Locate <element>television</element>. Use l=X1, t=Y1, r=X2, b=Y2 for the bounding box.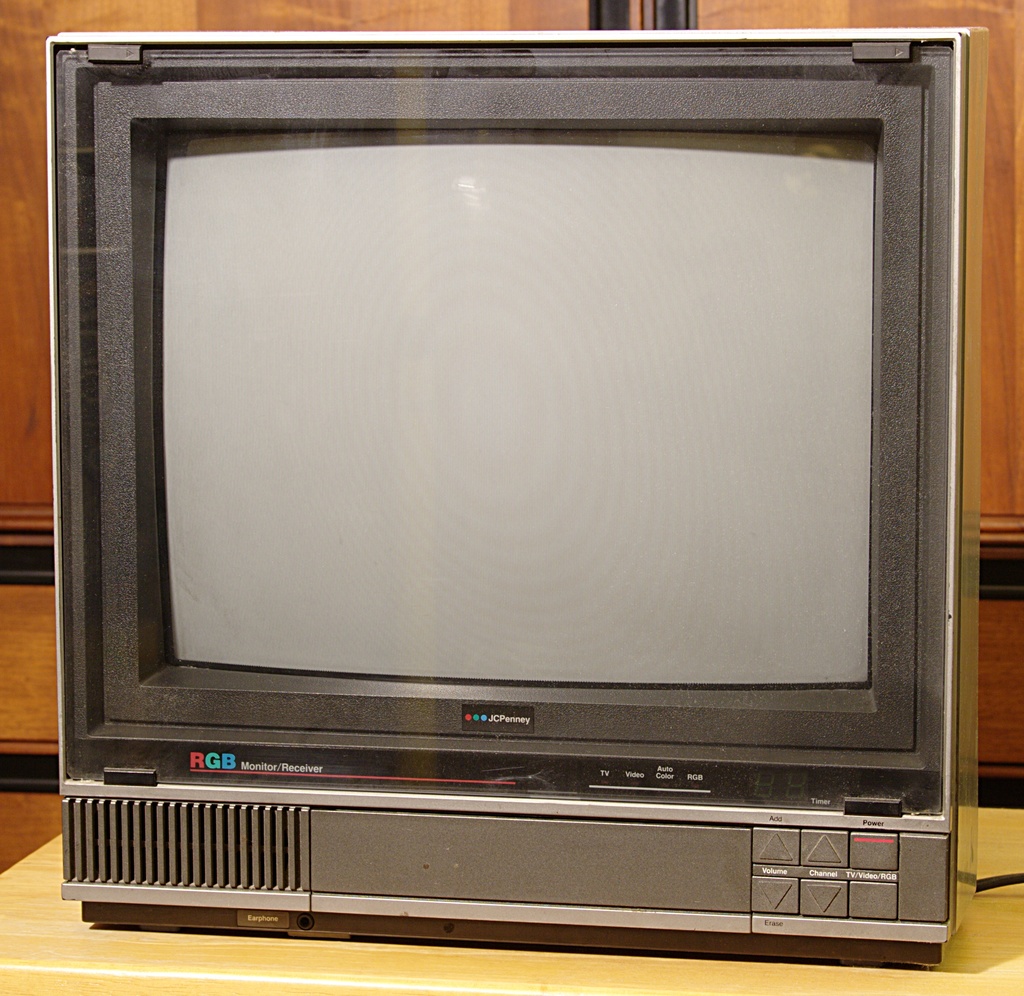
l=52, t=23, r=996, b=959.
